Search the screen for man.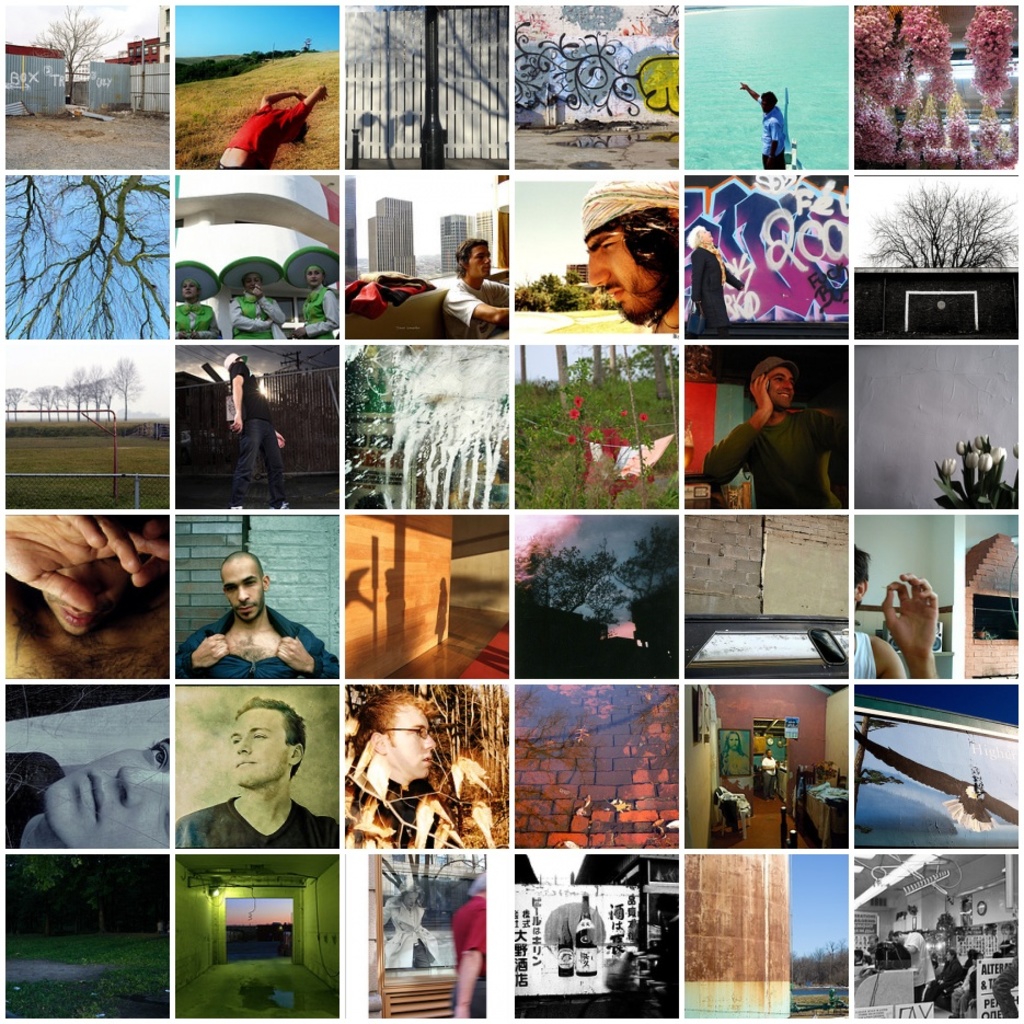
Found at (left=173, top=695, right=337, bottom=849).
